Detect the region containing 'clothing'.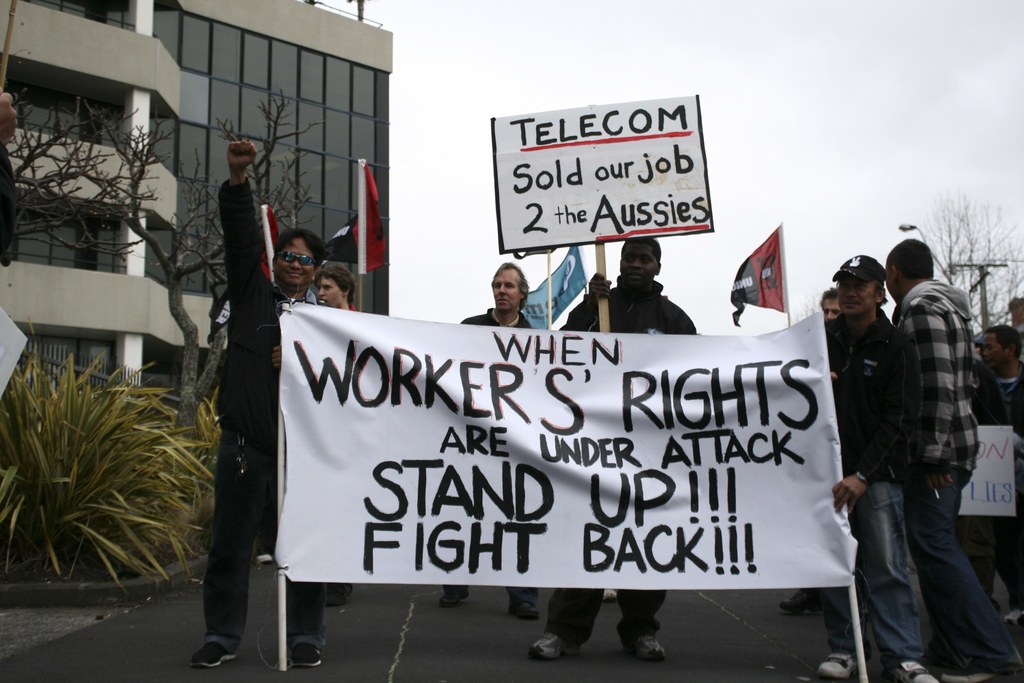
box(826, 314, 922, 680).
